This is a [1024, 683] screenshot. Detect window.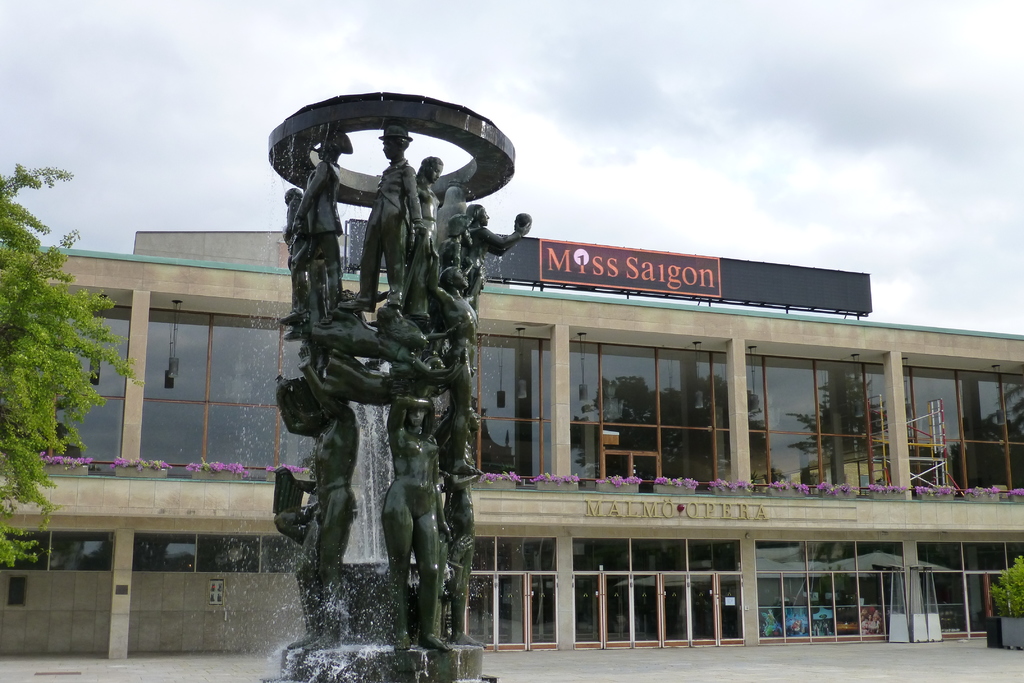
140,313,316,474.
